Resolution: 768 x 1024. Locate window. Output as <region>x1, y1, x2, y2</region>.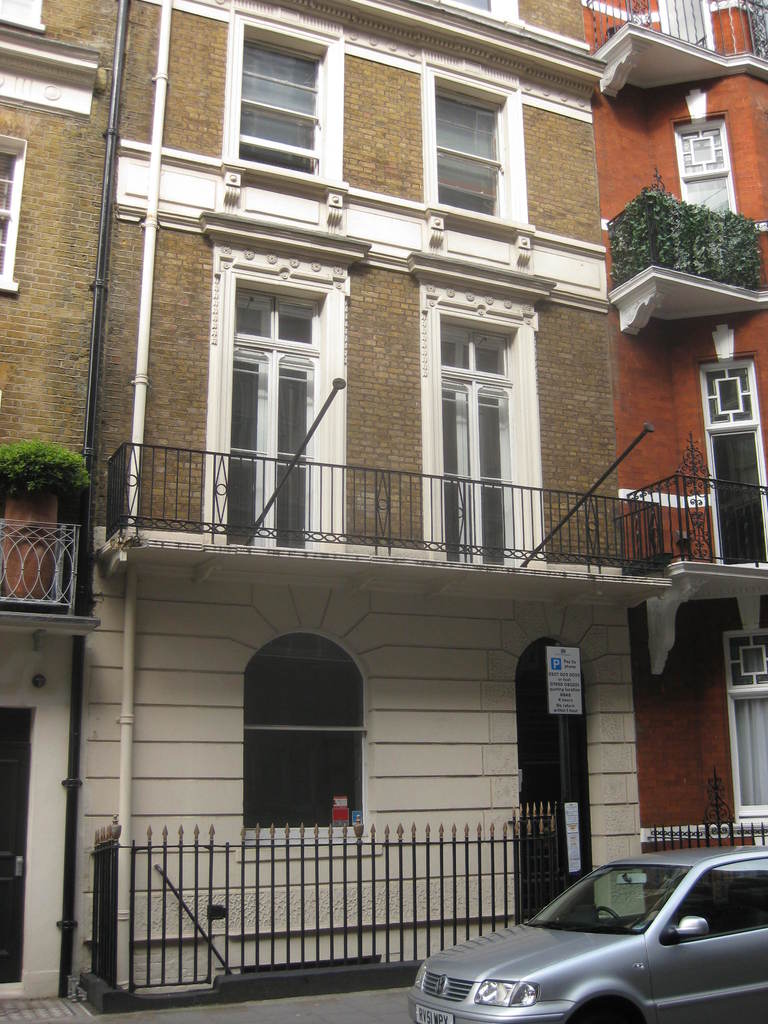
<region>240, 13, 329, 180</region>.
